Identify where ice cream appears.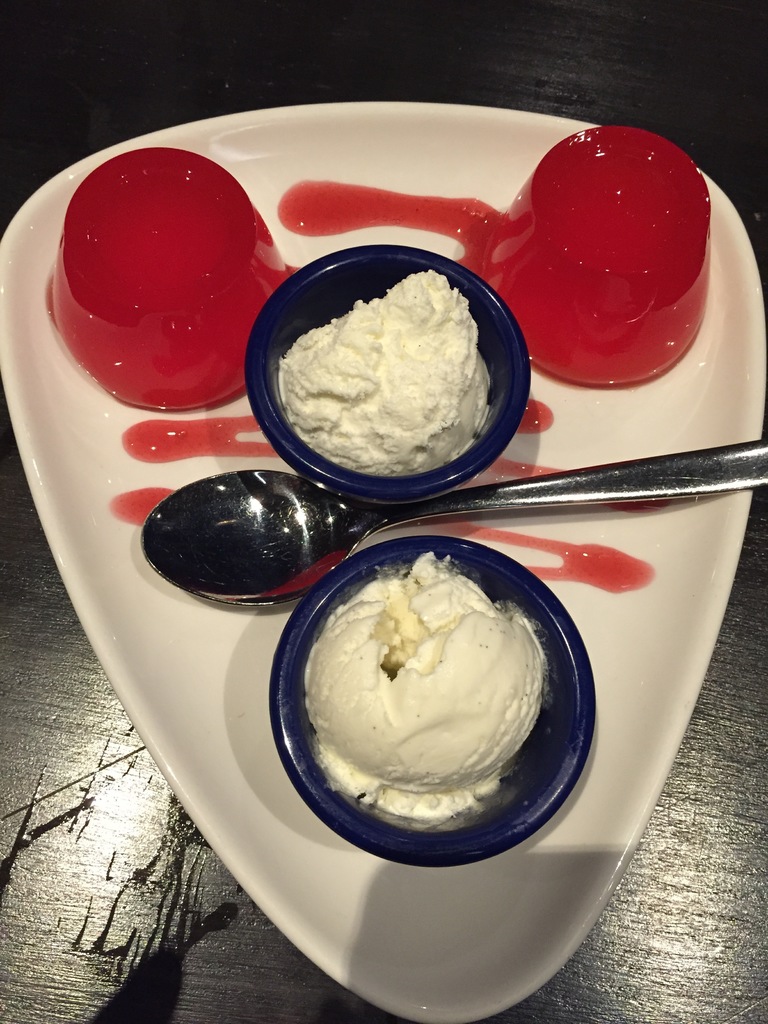
Appears at <bbox>303, 556, 545, 822</bbox>.
